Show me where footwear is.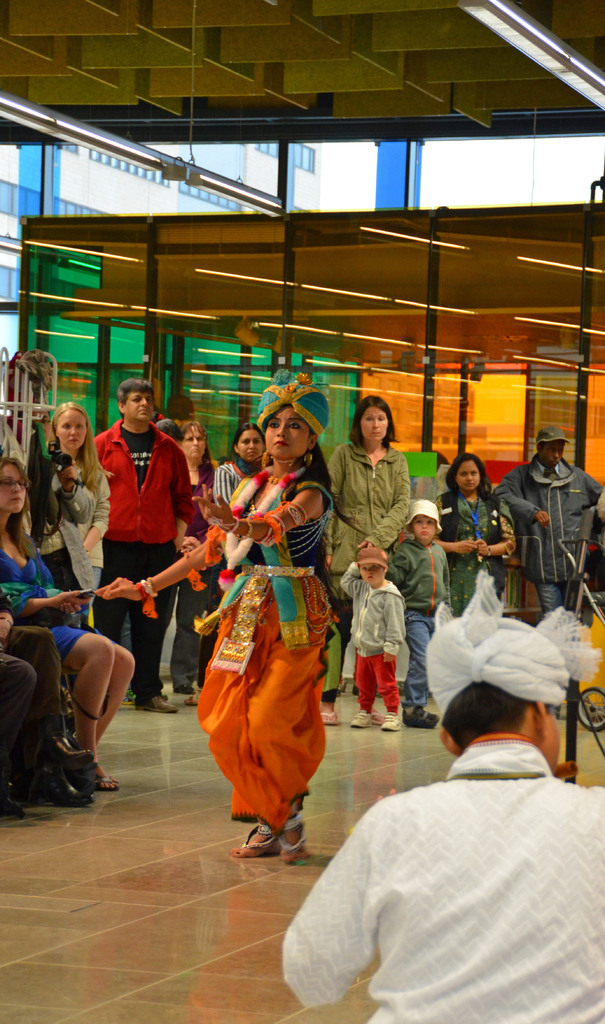
footwear is at bbox=(35, 756, 93, 804).
